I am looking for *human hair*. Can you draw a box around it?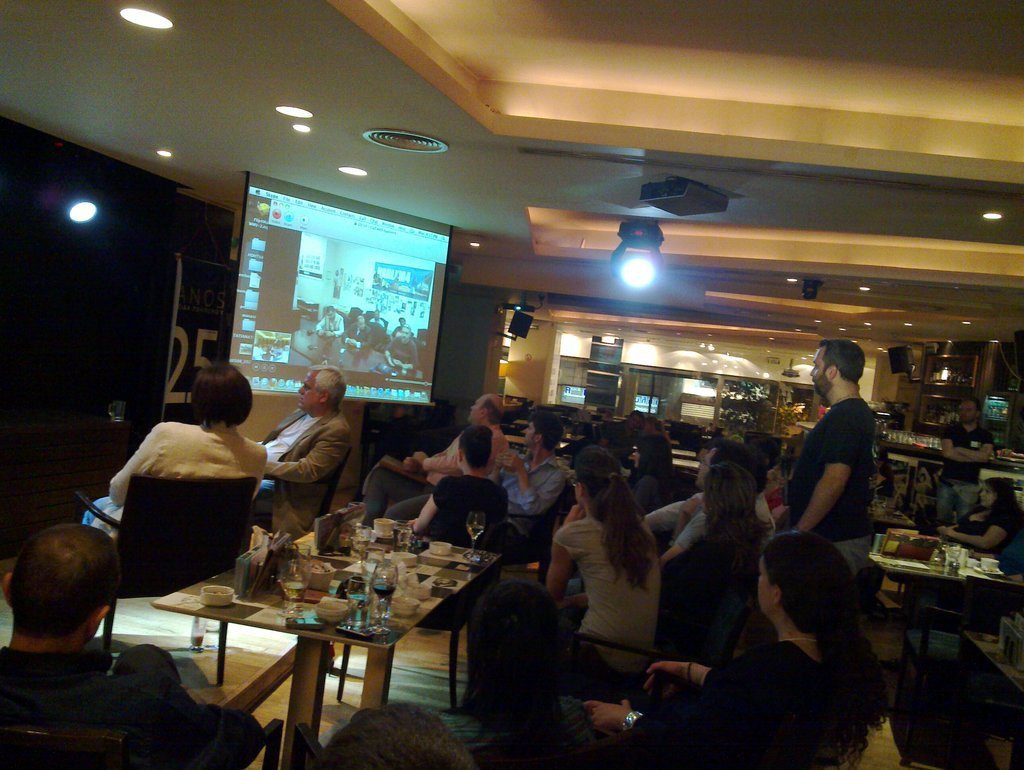
Sure, the bounding box is pyautogui.locateOnScreen(818, 341, 866, 385).
